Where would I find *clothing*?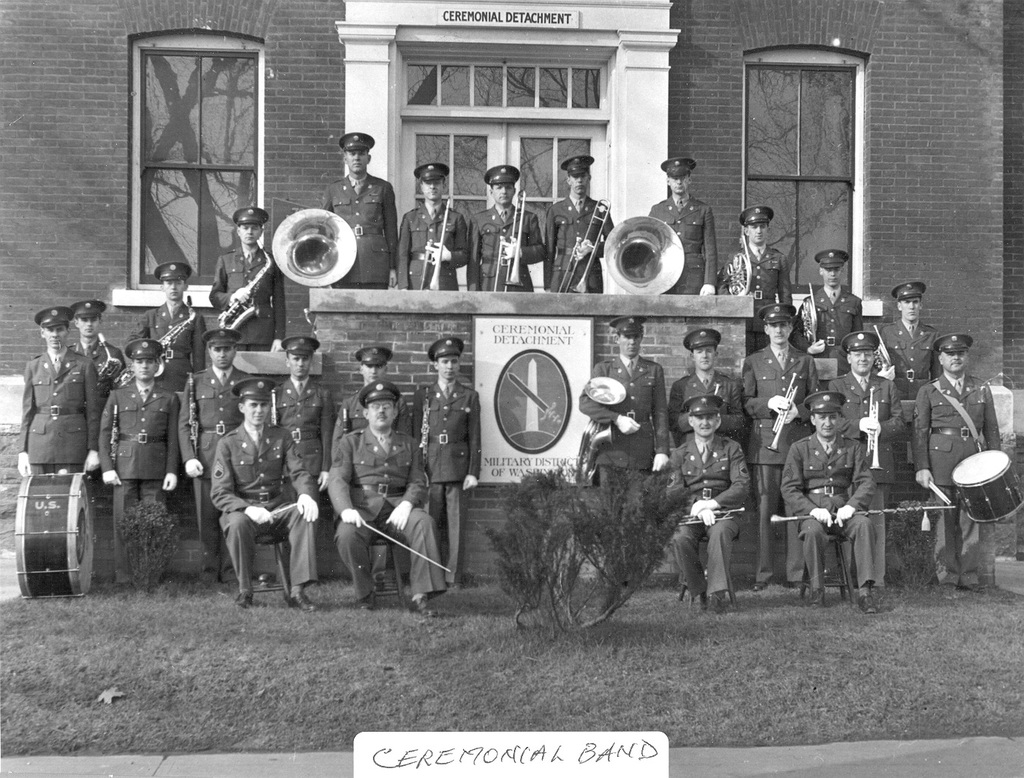
At x1=271, y1=369, x2=333, y2=492.
